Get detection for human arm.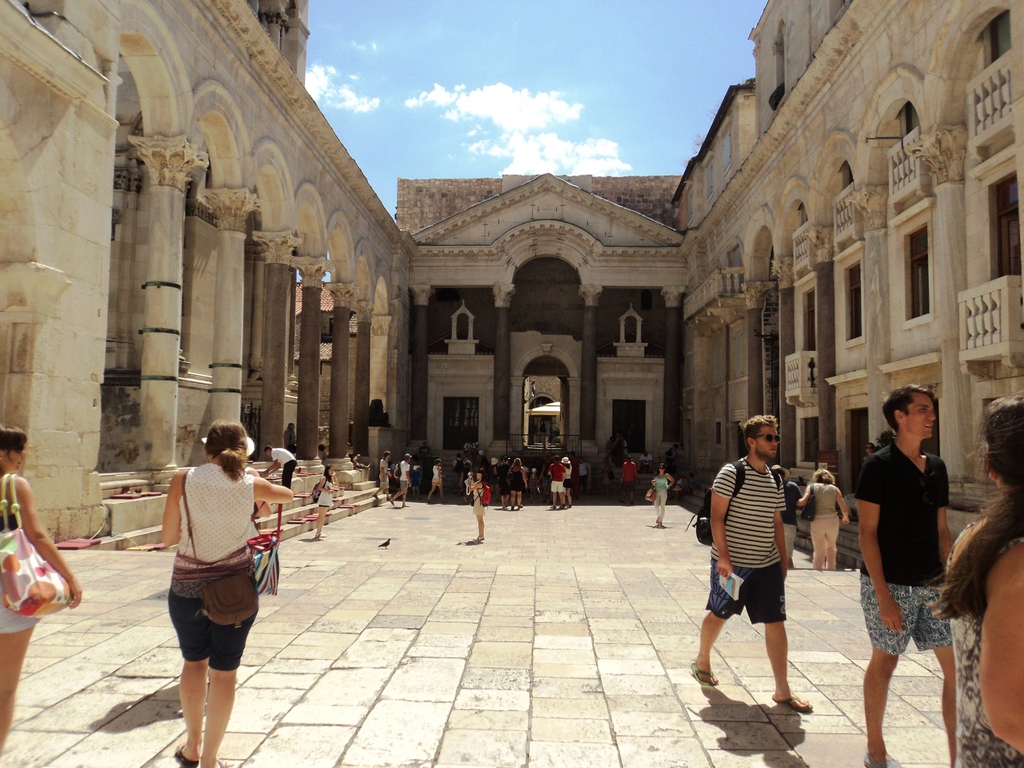
Detection: box=[836, 485, 847, 526].
